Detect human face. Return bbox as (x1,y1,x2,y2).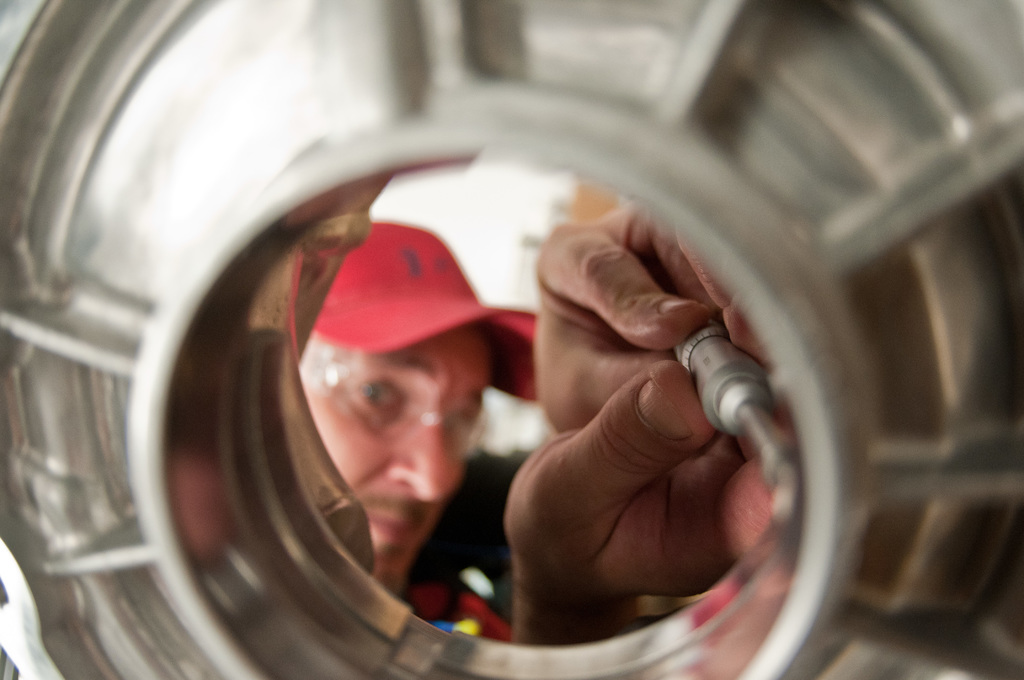
(298,323,490,583).
